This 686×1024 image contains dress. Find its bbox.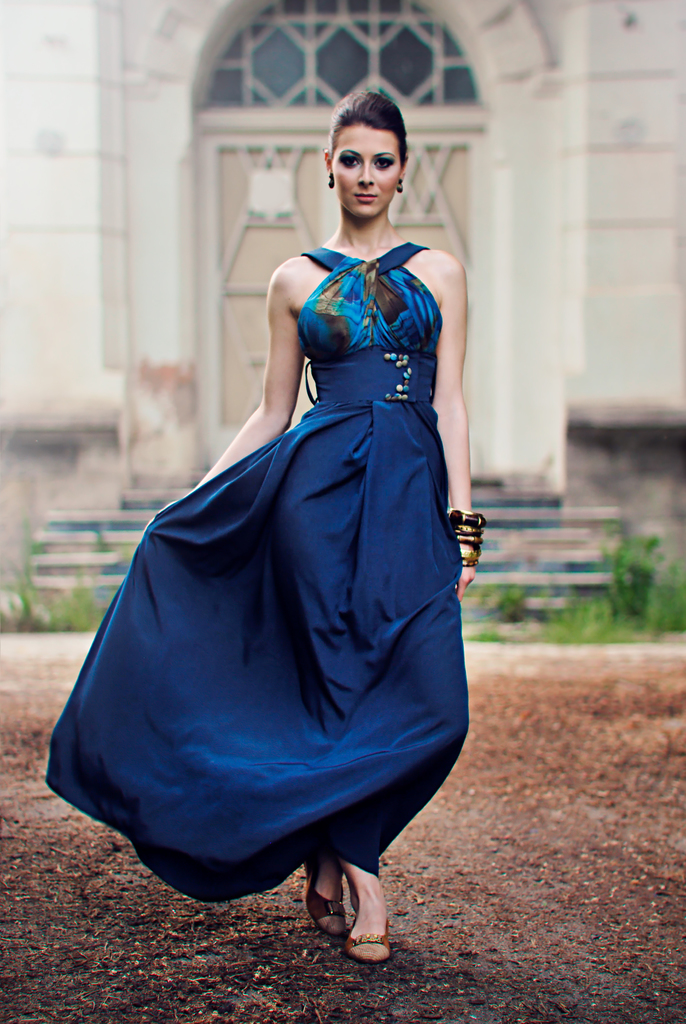
select_region(37, 228, 497, 923).
